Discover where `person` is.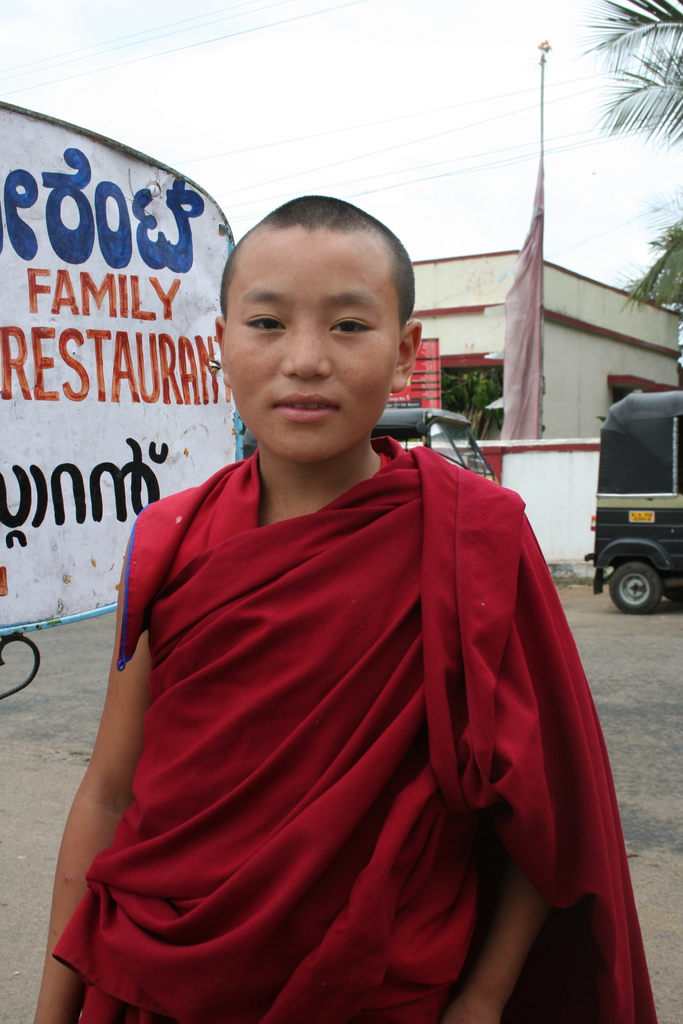
Discovered at 44 201 600 1023.
